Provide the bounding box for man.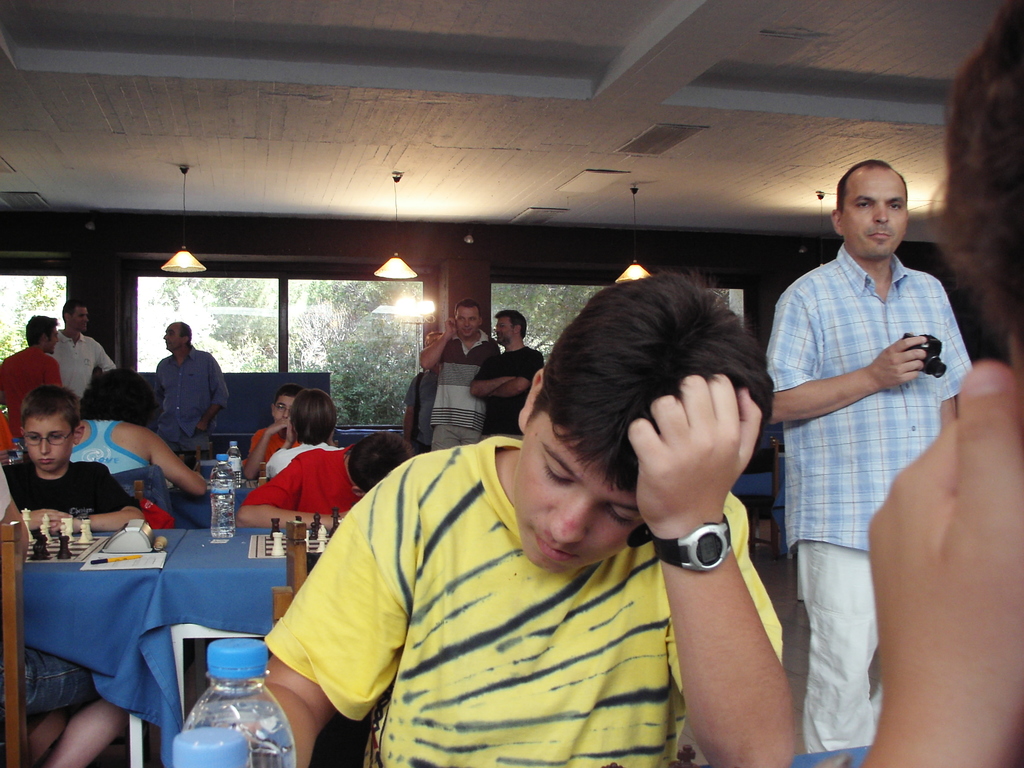
left=0, top=308, right=67, bottom=444.
